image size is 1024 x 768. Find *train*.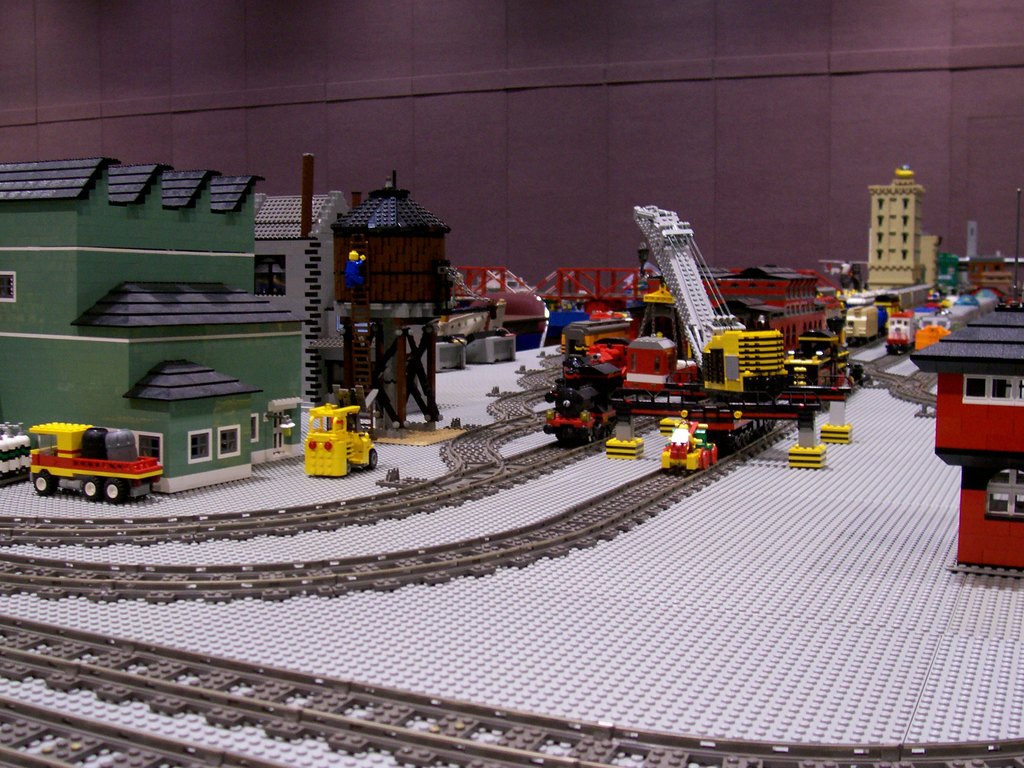
<bbox>842, 285, 933, 342</bbox>.
